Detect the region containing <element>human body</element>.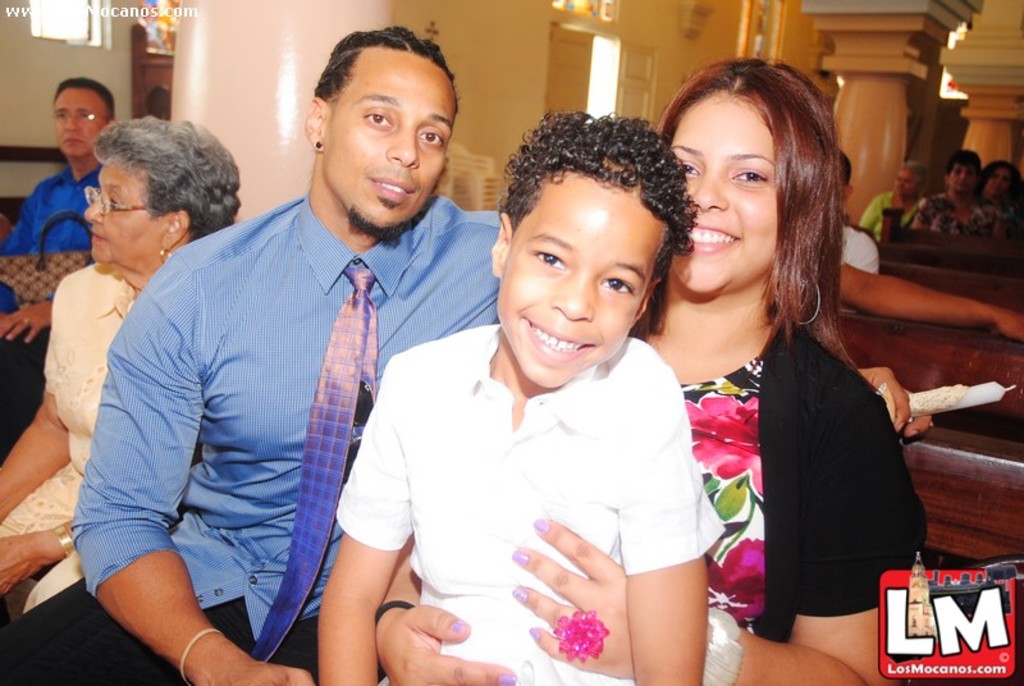
(left=927, top=151, right=989, bottom=232).
